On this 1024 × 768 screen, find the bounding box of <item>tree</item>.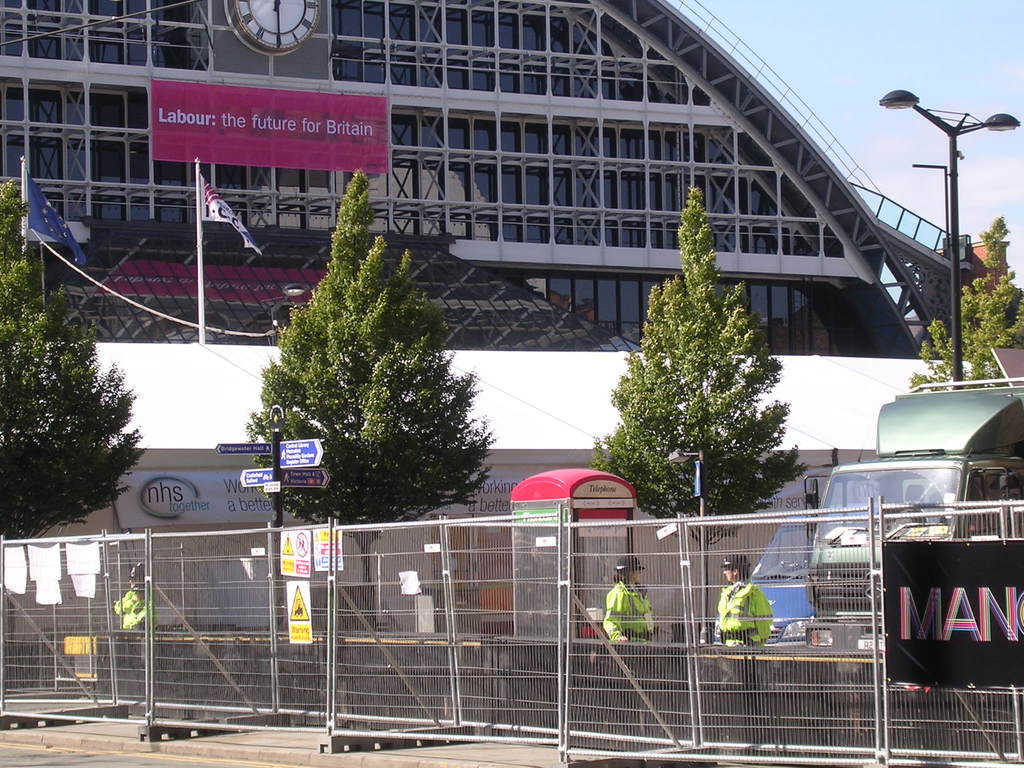
Bounding box: {"x1": 592, "y1": 185, "x2": 810, "y2": 621}.
